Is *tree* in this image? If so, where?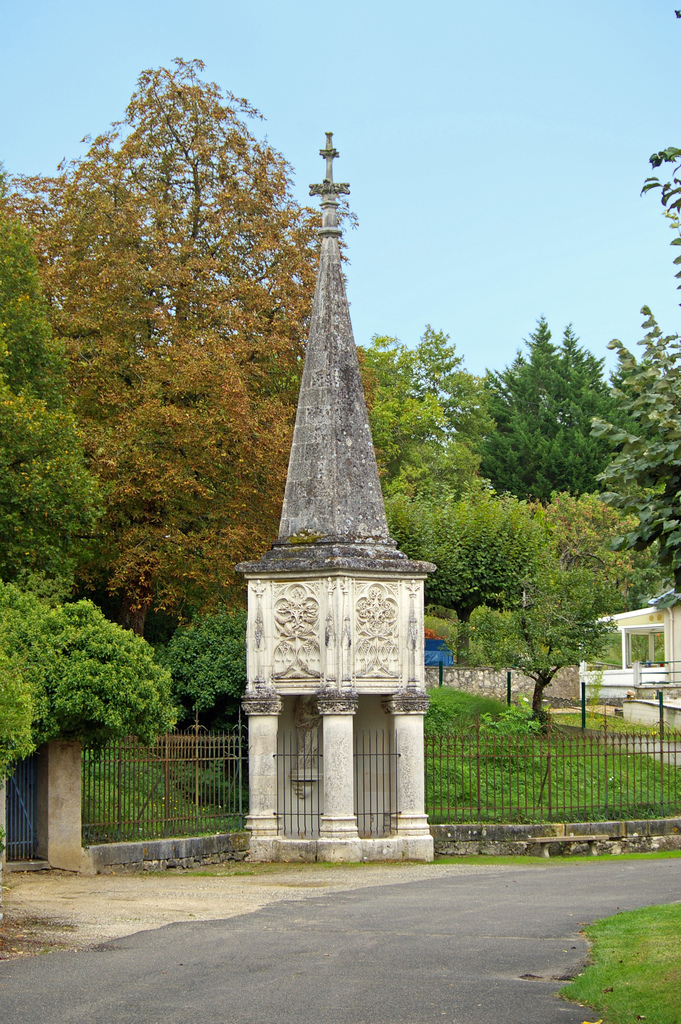
Yes, at {"x1": 150, "y1": 601, "x2": 263, "y2": 792}.
